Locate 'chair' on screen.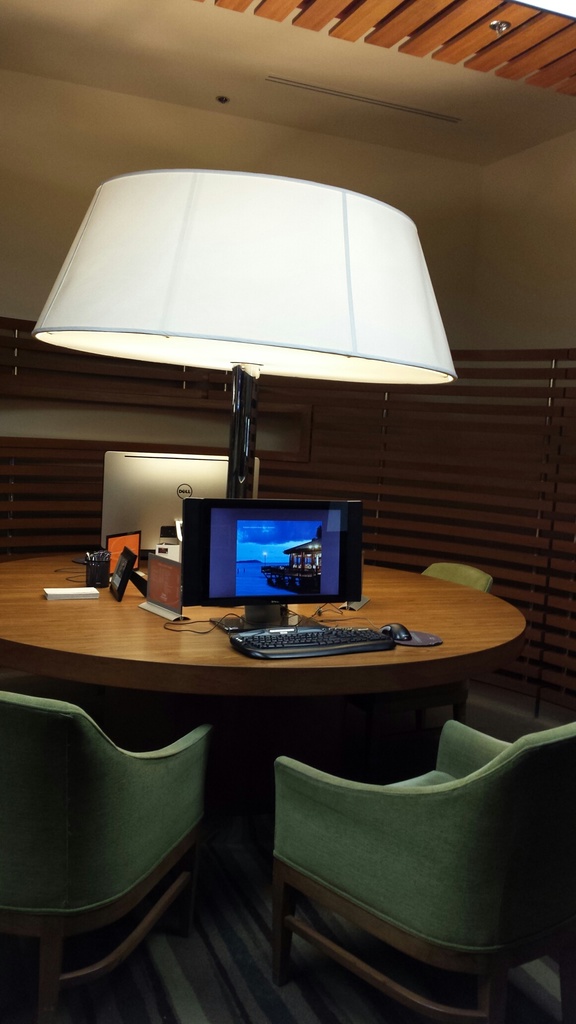
On screen at {"left": 0, "top": 689, "right": 214, "bottom": 1023}.
